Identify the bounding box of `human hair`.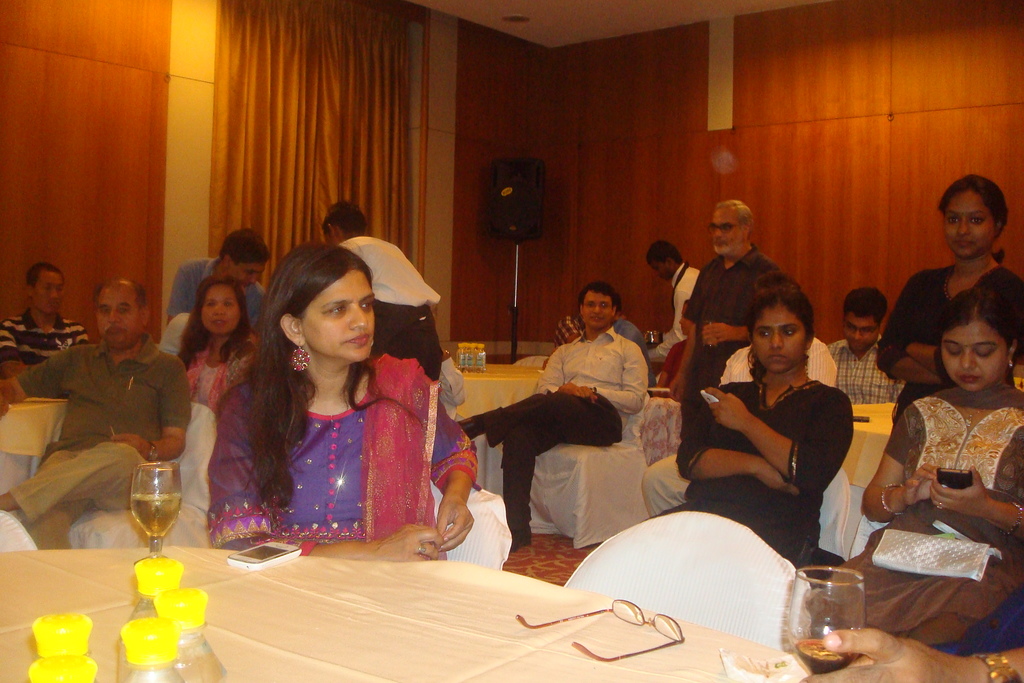
box=[645, 238, 679, 263].
